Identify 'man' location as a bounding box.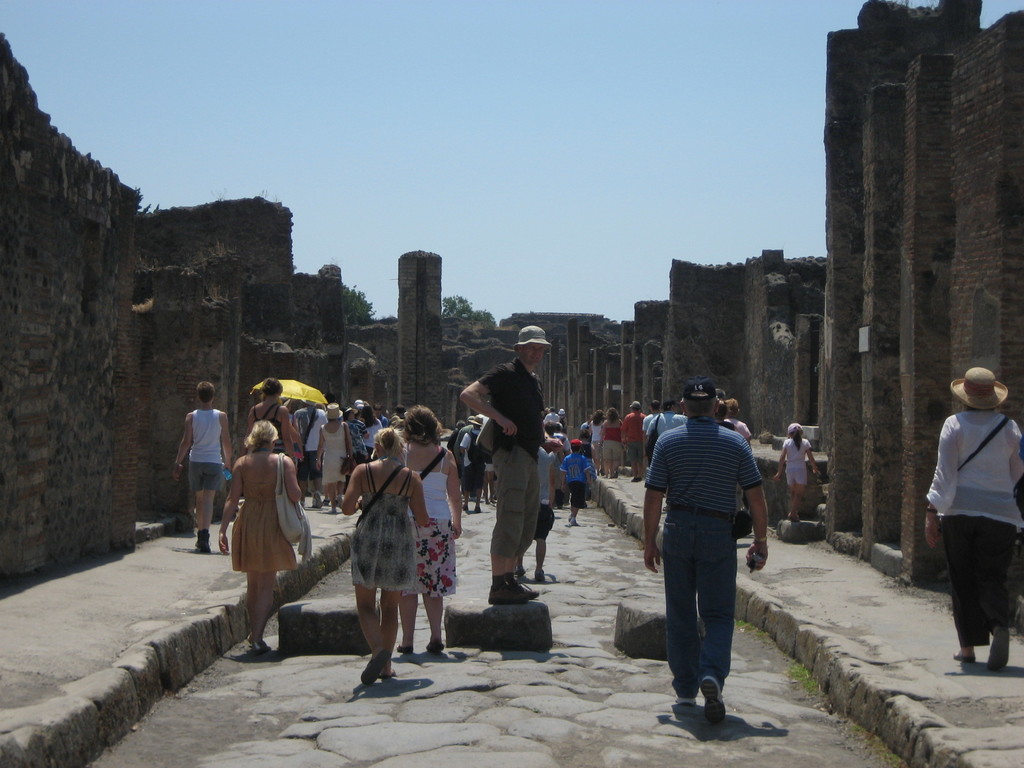
x1=645, y1=388, x2=772, y2=738.
